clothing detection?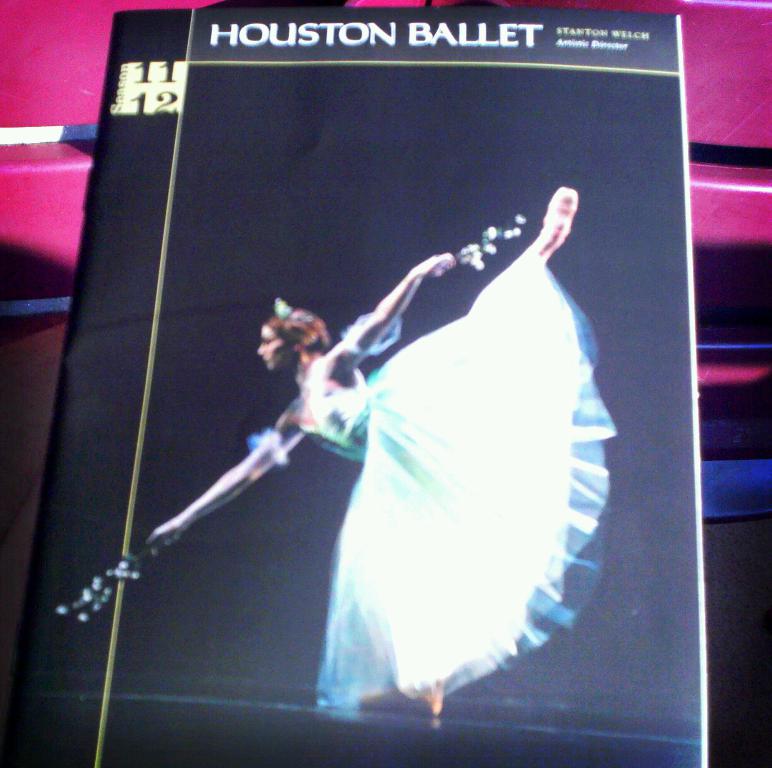
box(248, 254, 619, 711)
